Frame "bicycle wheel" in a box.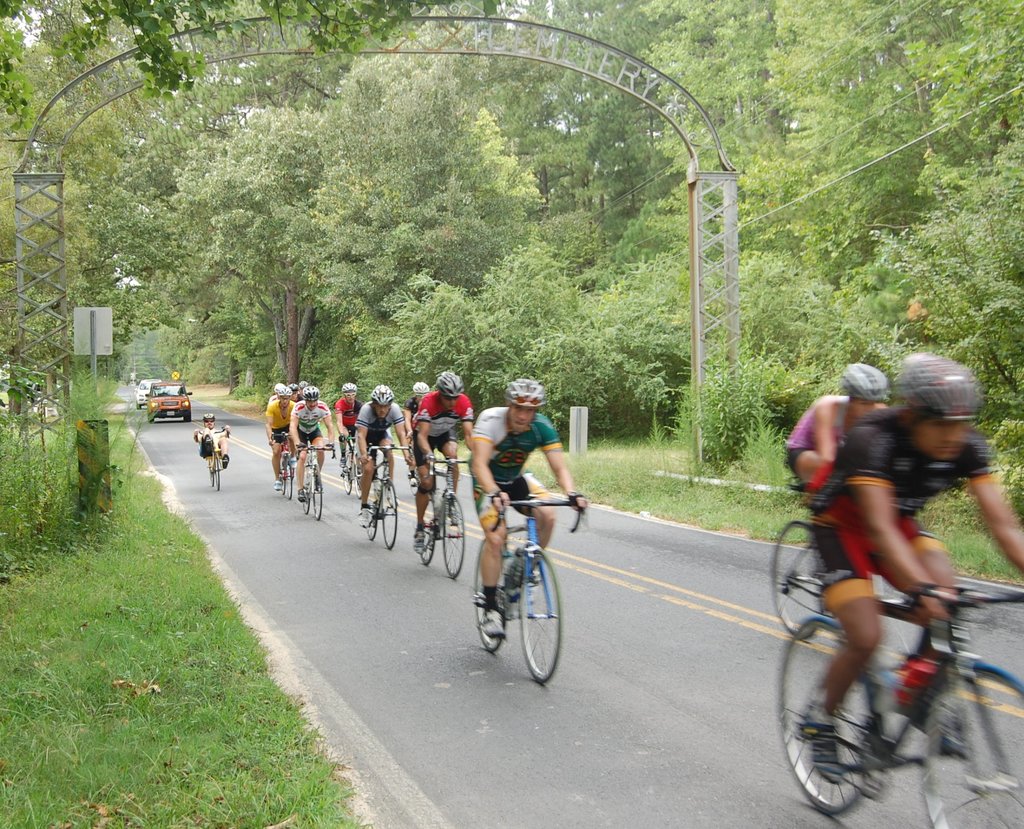
352 468 359 500.
